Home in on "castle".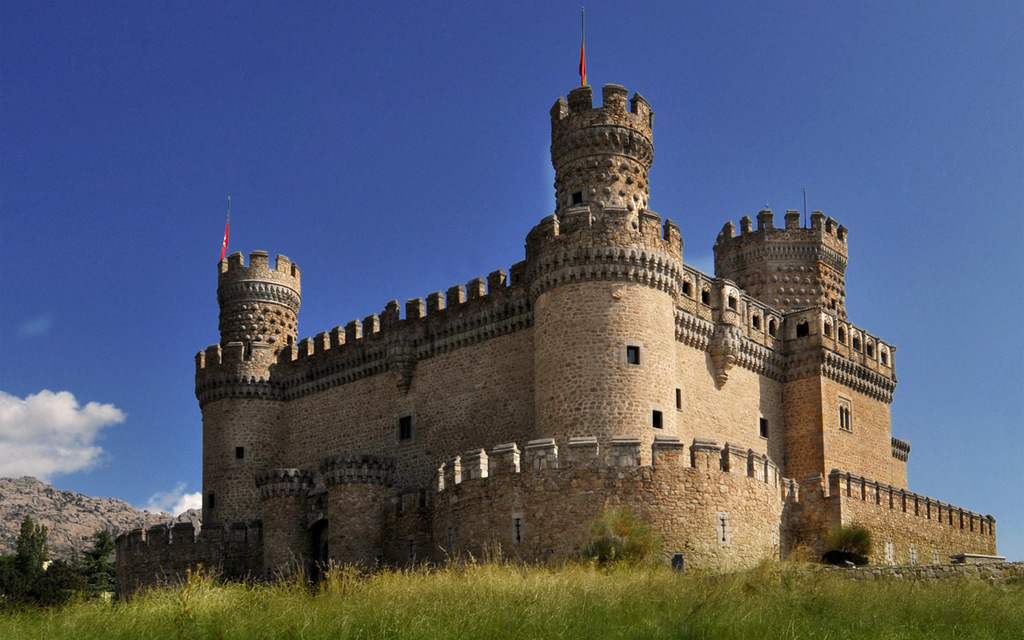
Homed in at [162, 23, 979, 637].
